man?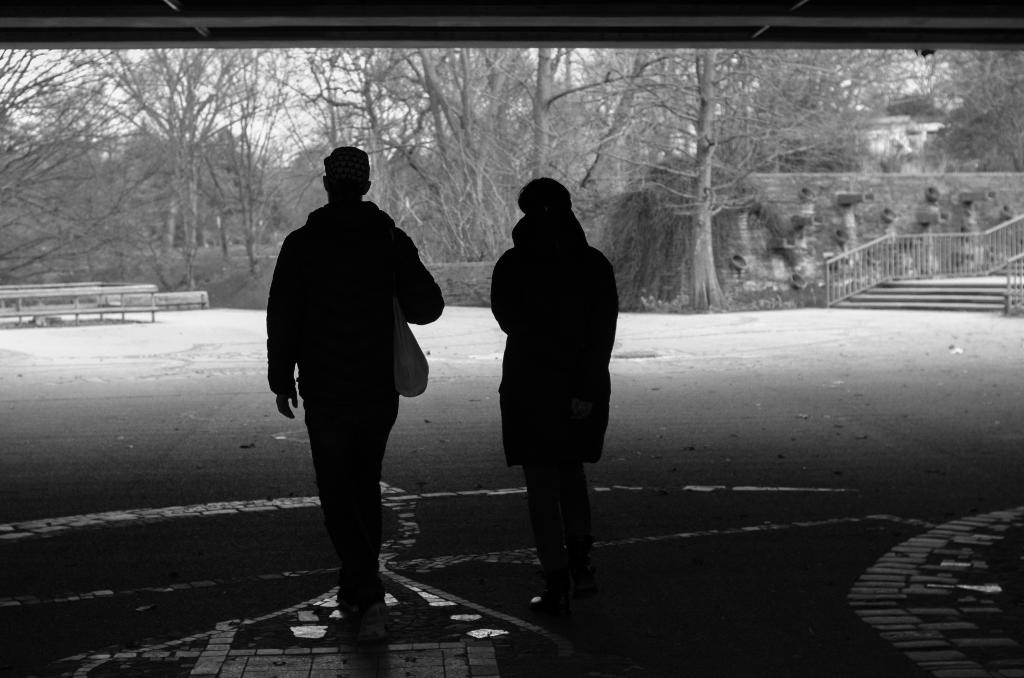
251, 130, 433, 621
